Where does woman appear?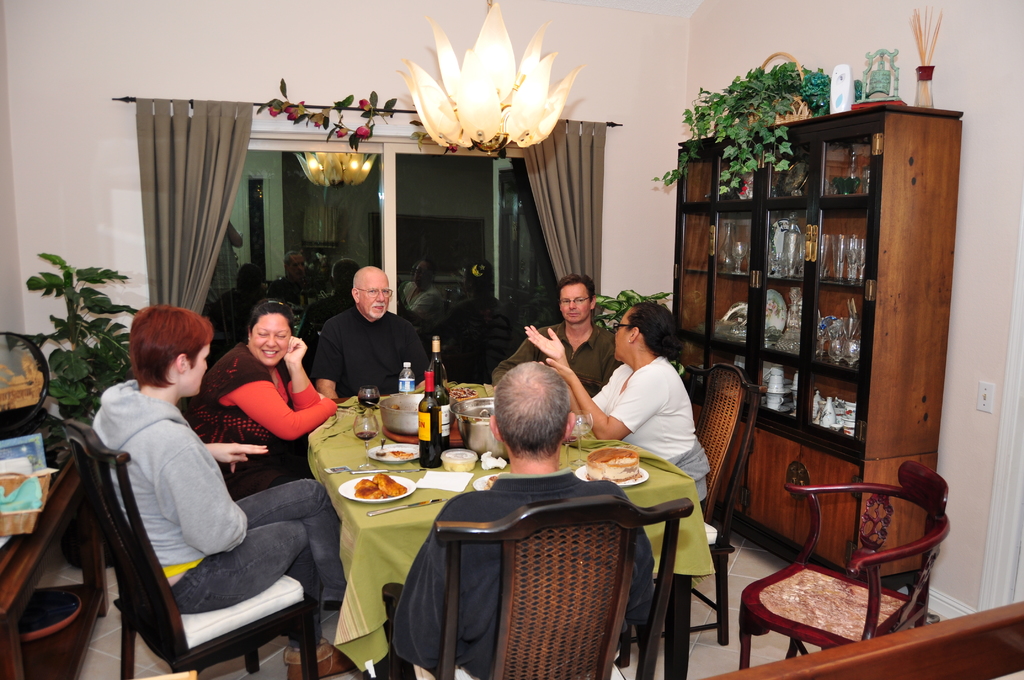
Appears at 525/299/711/513.
